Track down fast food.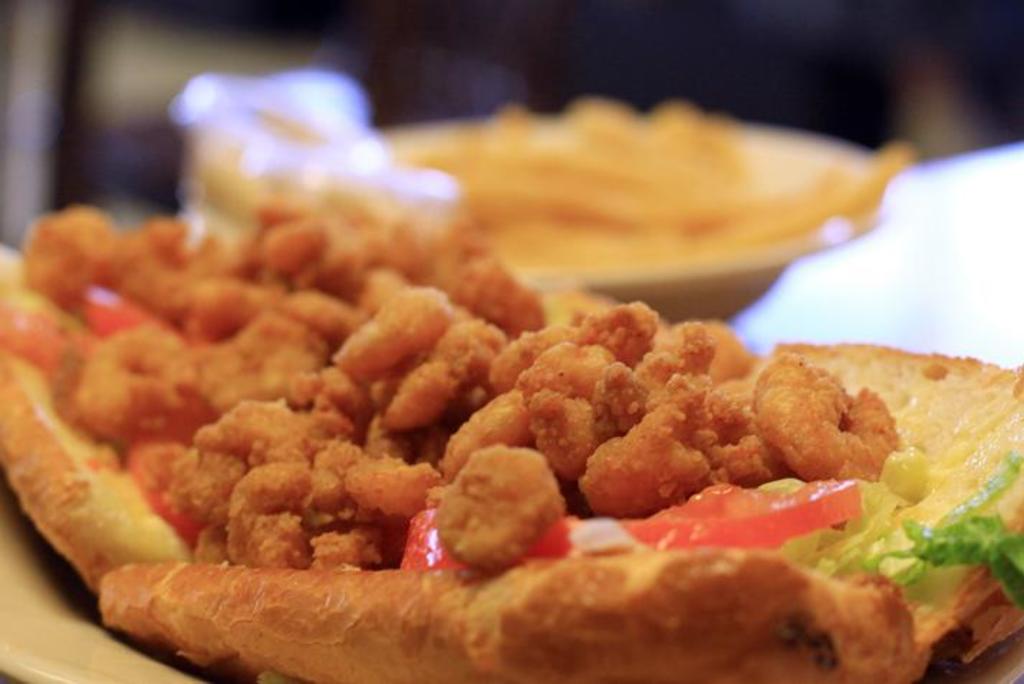
Tracked to 0:154:967:671.
